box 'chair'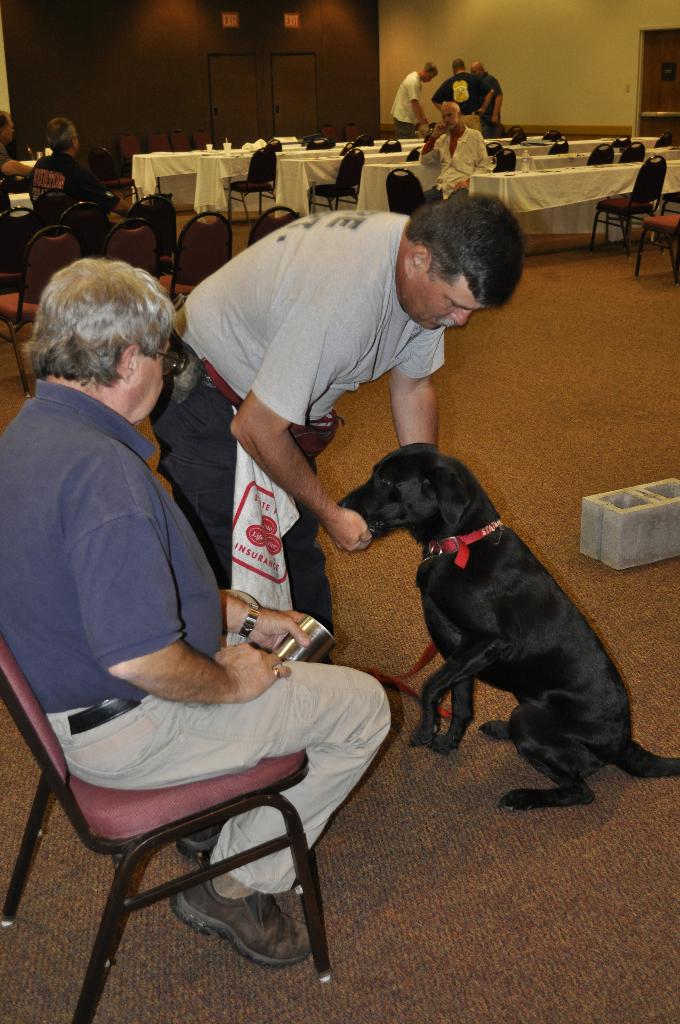
{"left": 320, "top": 120, "right": 339, "bottom": 140}
